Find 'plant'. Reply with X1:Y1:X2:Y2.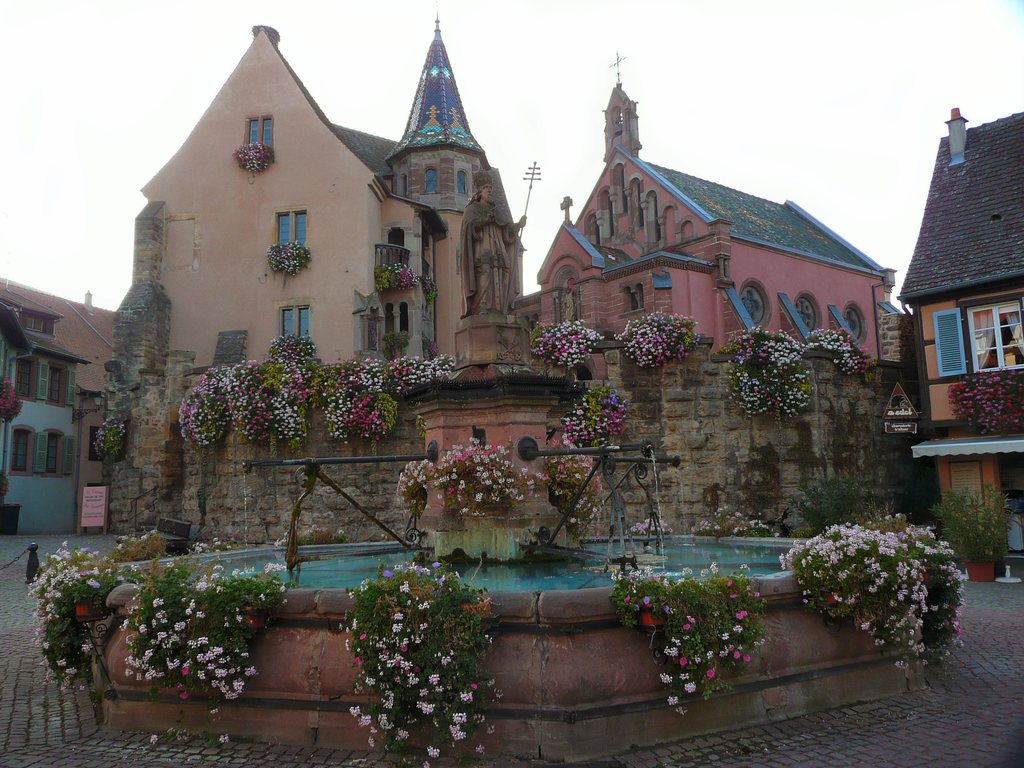
40:526:88:706.
